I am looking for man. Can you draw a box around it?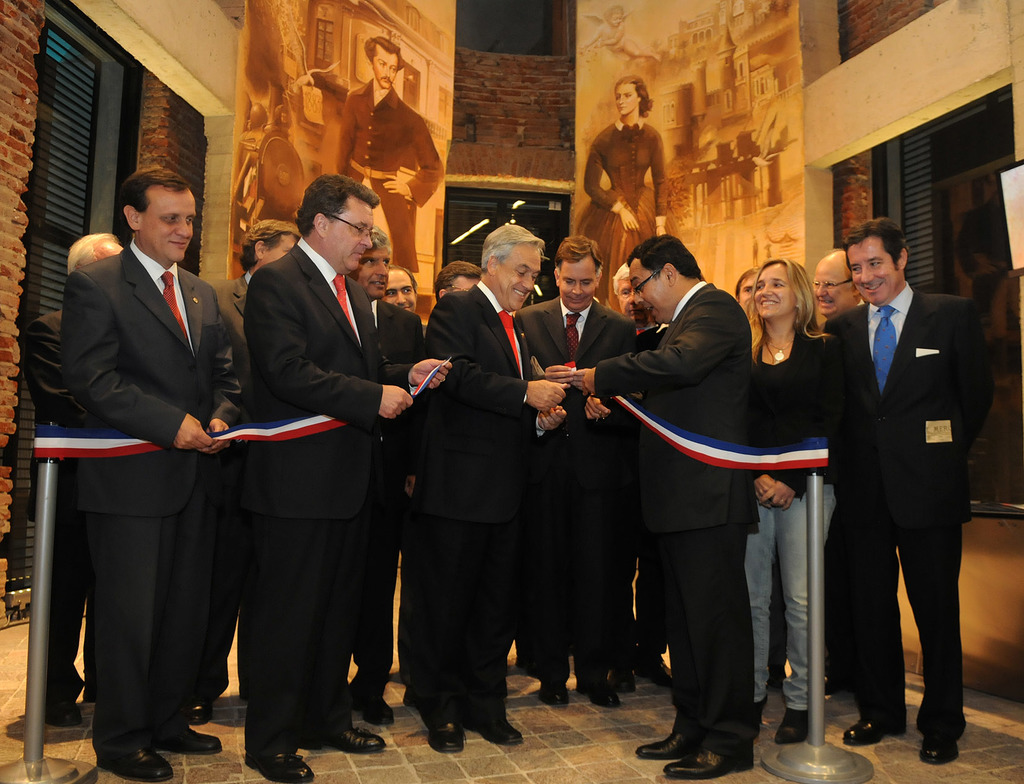
Sure, the bounding box is left=374, top=262, right=421, bottom=311.
